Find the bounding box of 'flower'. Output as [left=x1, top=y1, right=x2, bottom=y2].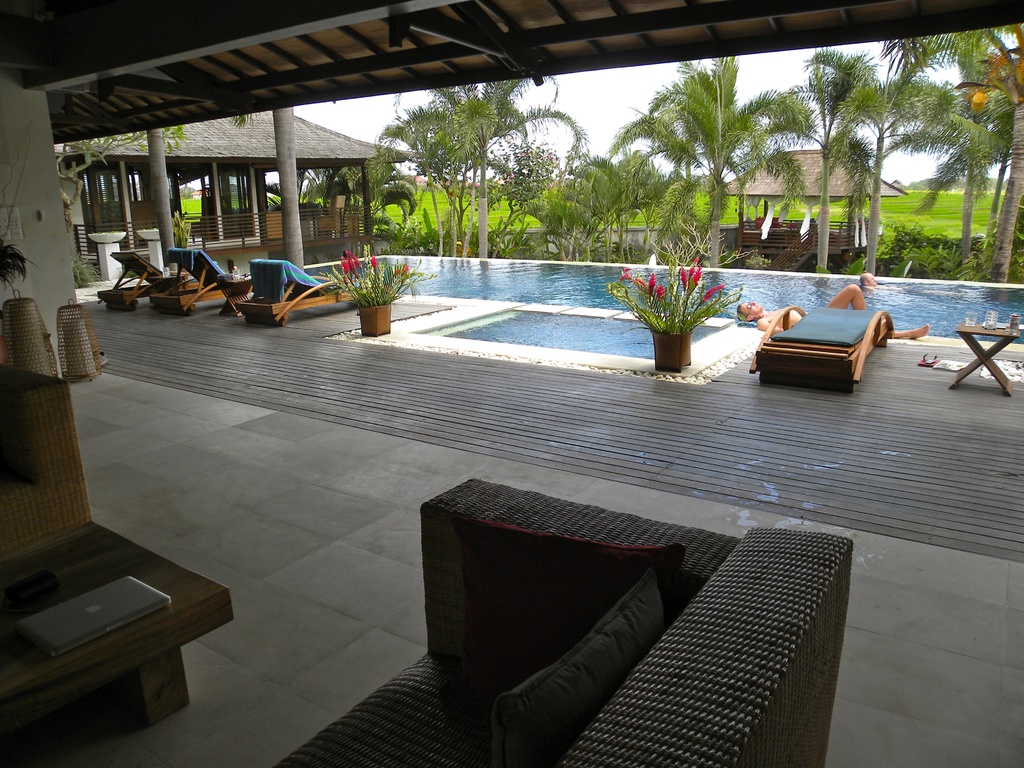
[left=348, top=250, right=354, bottom=276].
